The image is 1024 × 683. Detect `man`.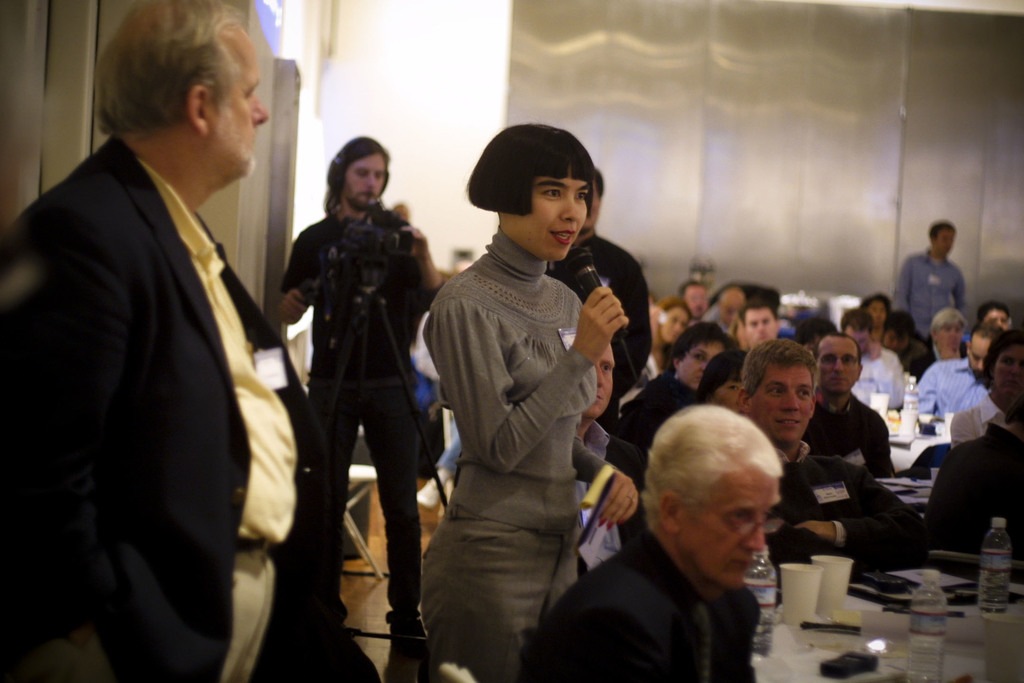
Detection: box=[733, 339, 927, 562].
